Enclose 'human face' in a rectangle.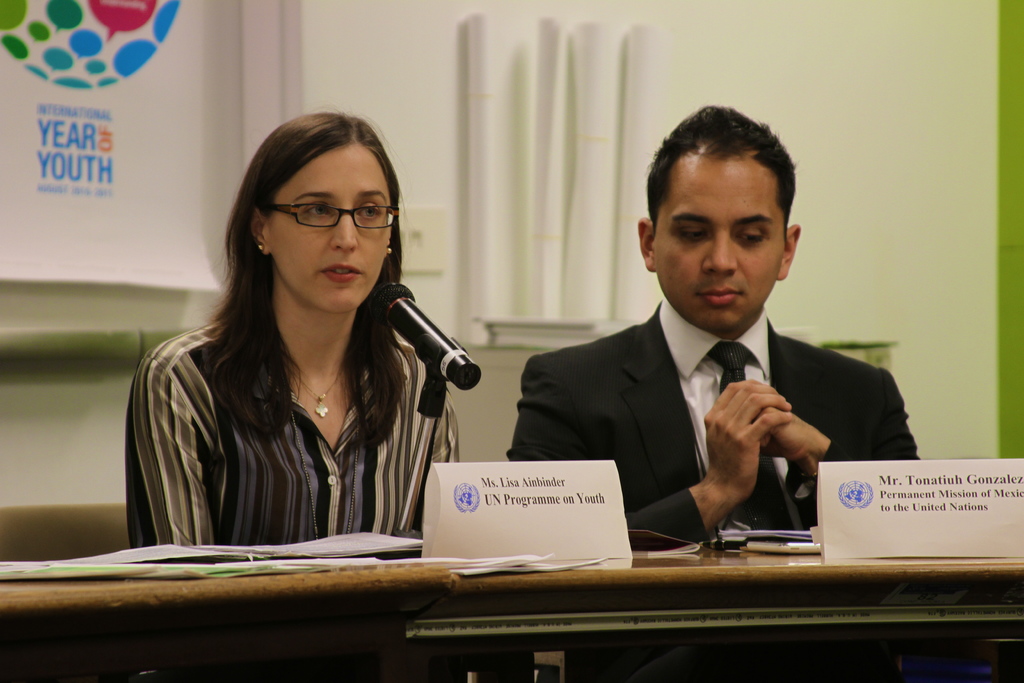
654/152/788/334.
